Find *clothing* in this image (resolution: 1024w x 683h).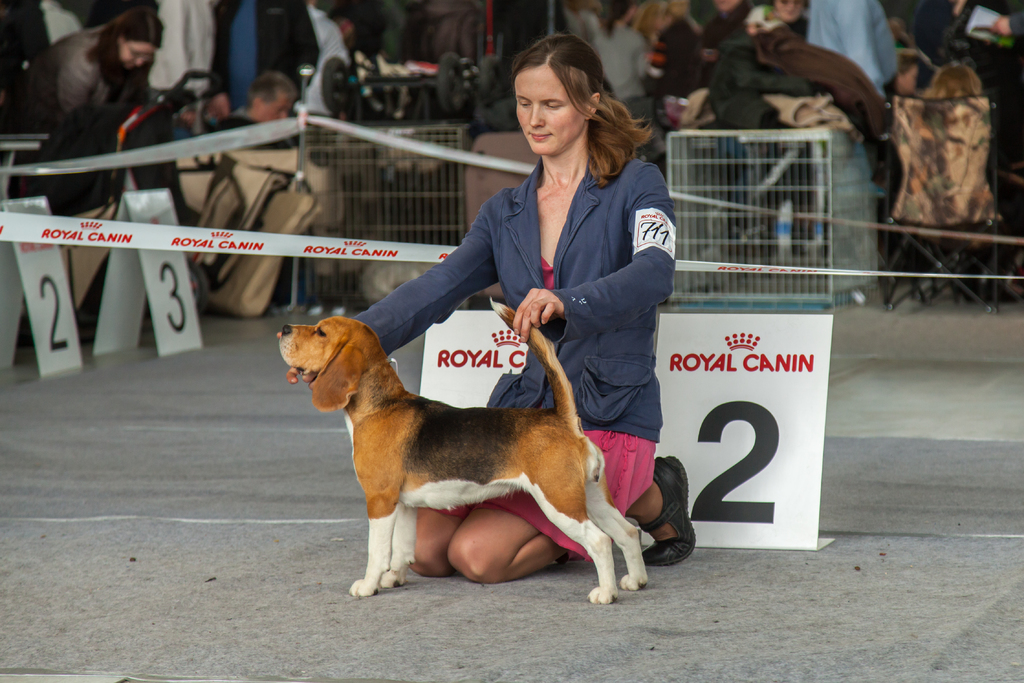
select_region(648, 20, 705, 136).
